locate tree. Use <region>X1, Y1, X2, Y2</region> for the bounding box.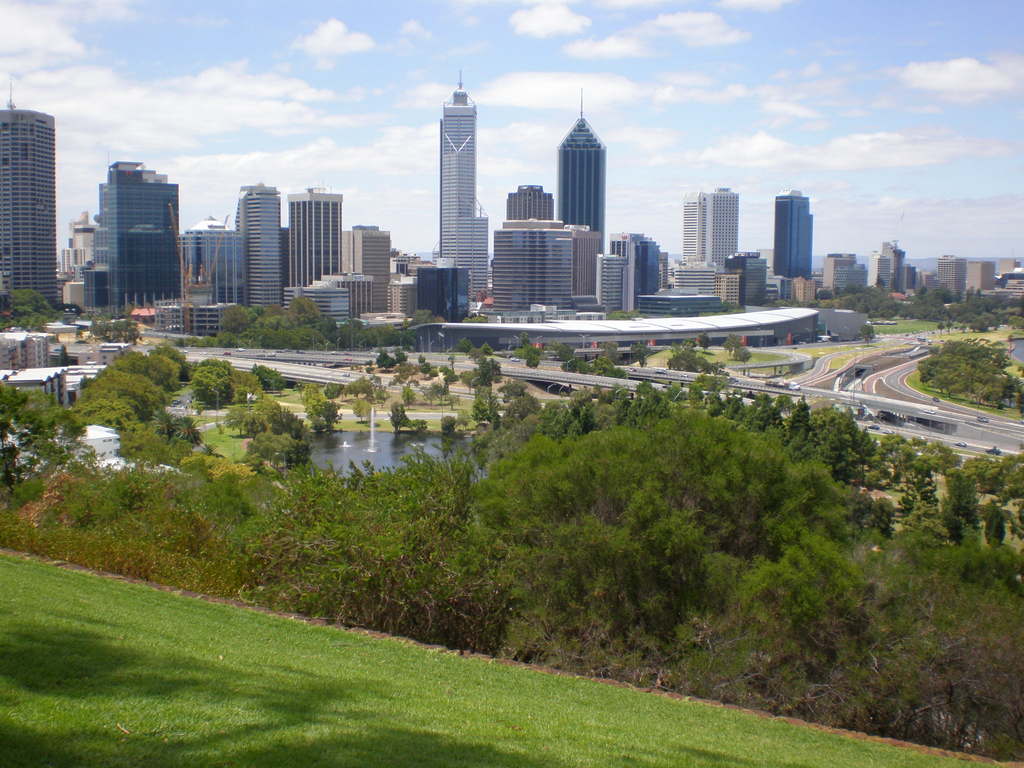
<region>488, 388, 504, 426</region>.
